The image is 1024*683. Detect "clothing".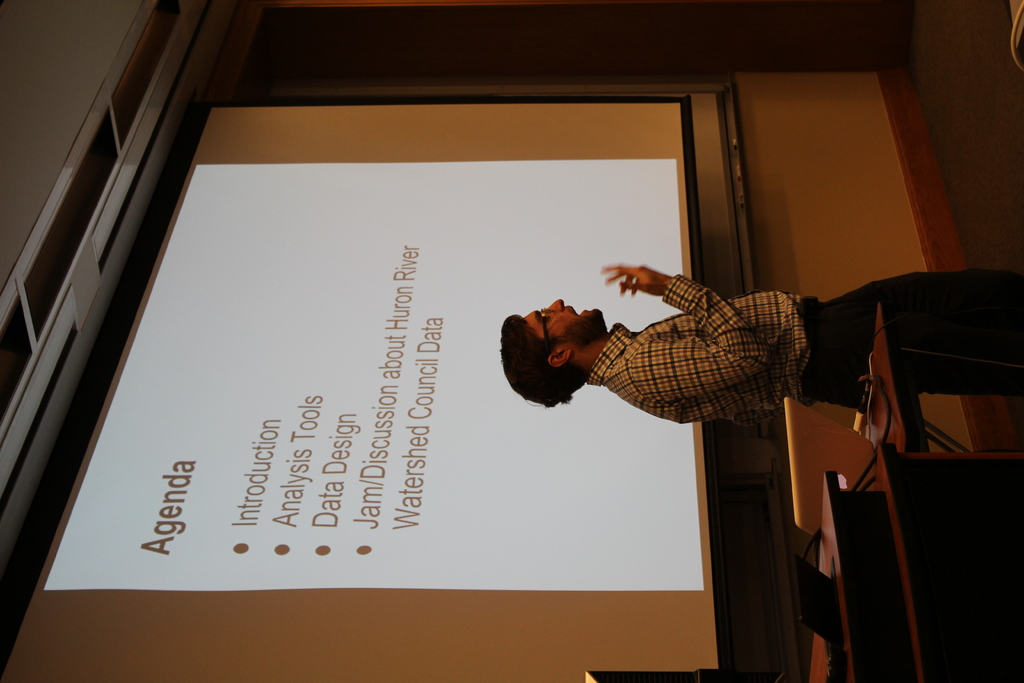
Detection: 580, 247, 819, 467.
